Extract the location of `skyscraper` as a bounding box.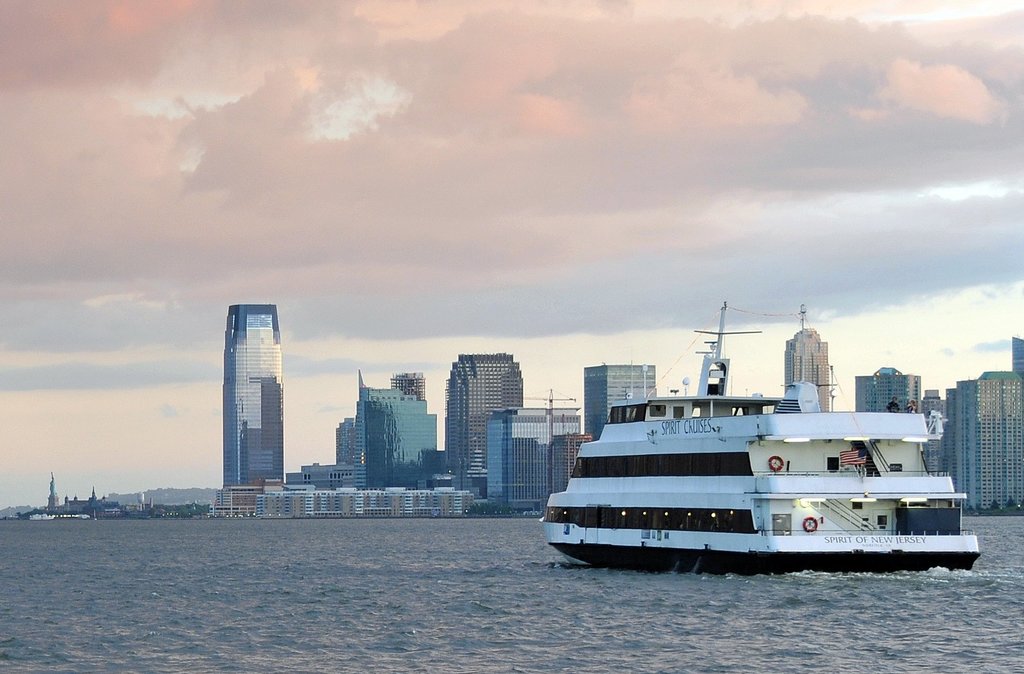
BBox(955, 367, 1023, 512).
